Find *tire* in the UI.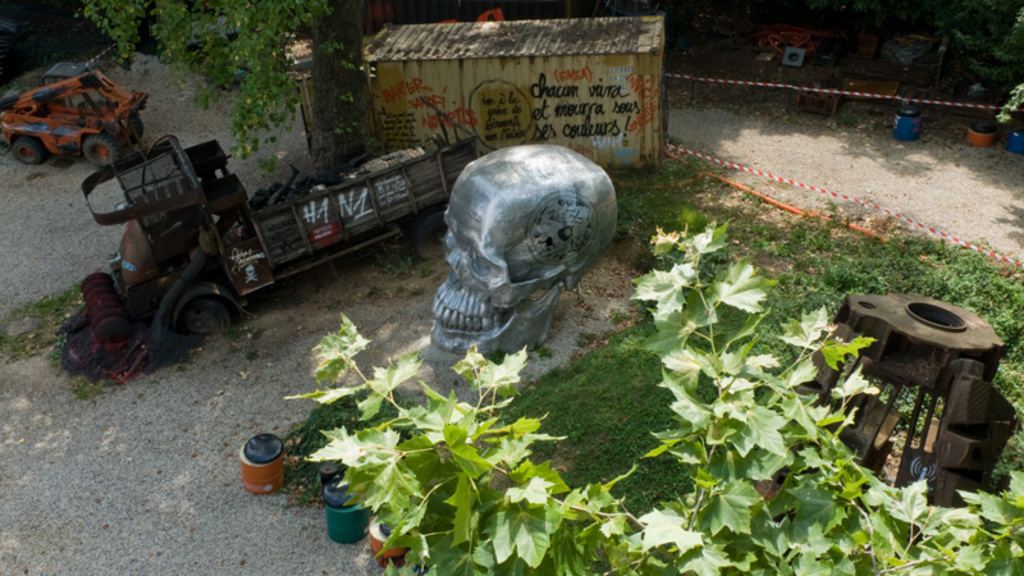
UI element at Rect(157, 278, 229, 351).
